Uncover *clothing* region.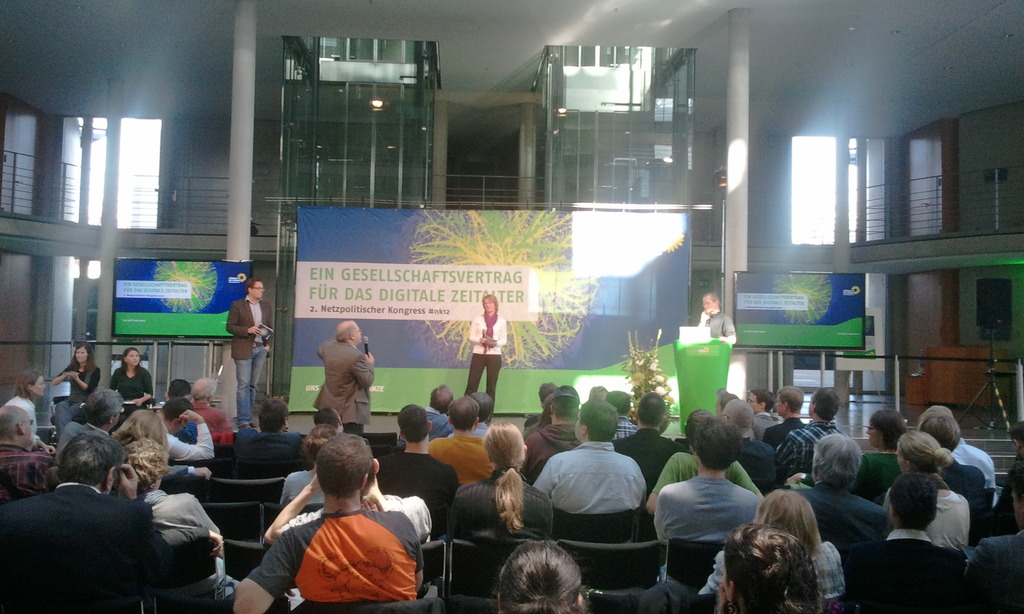
Uncovered: (372,451,457,533).
